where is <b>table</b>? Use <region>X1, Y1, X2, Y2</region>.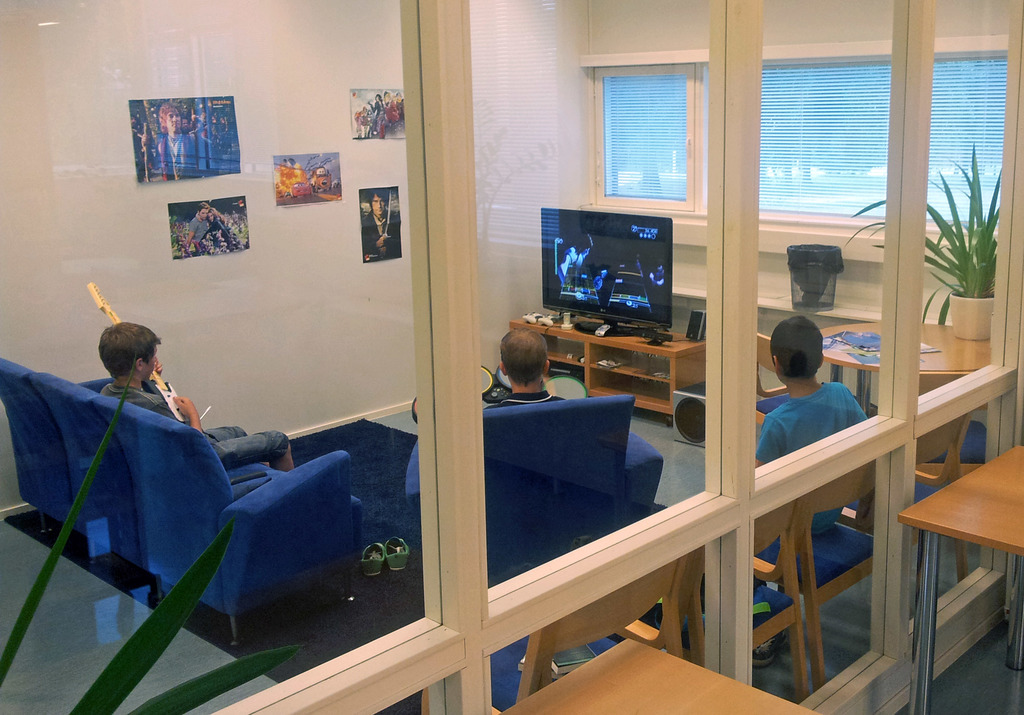
<region>821, 322, 989, 417</region>.
